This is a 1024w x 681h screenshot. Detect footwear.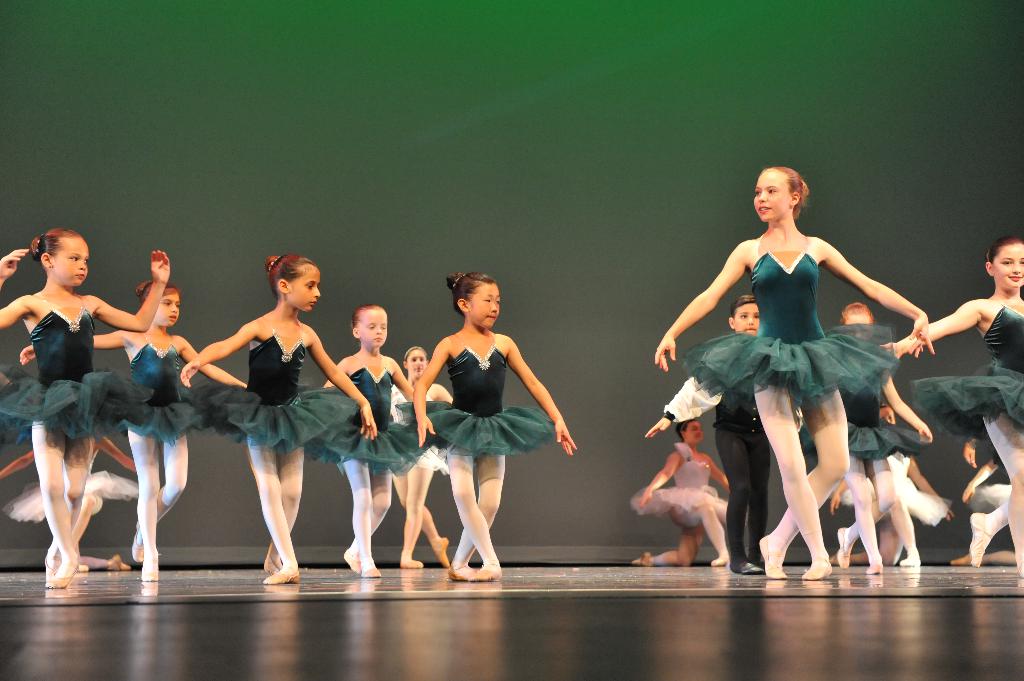
{"x1": 800, "y1": 565, "x2": 837, "y2": 580}.
